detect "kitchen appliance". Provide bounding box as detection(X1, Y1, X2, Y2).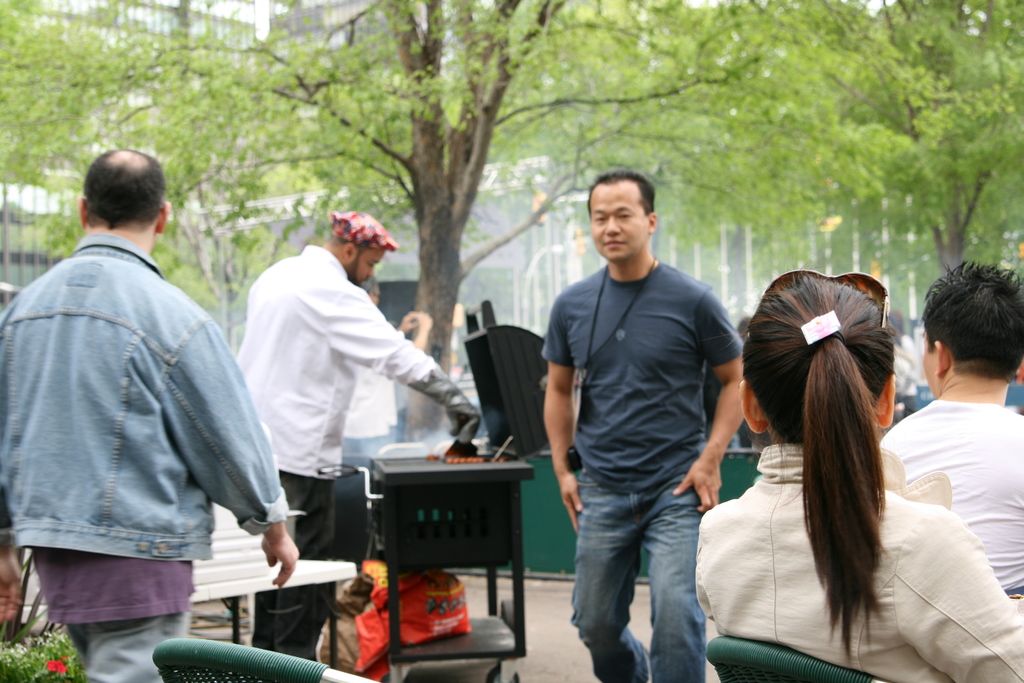
detection(358, 298, 543, 677).
